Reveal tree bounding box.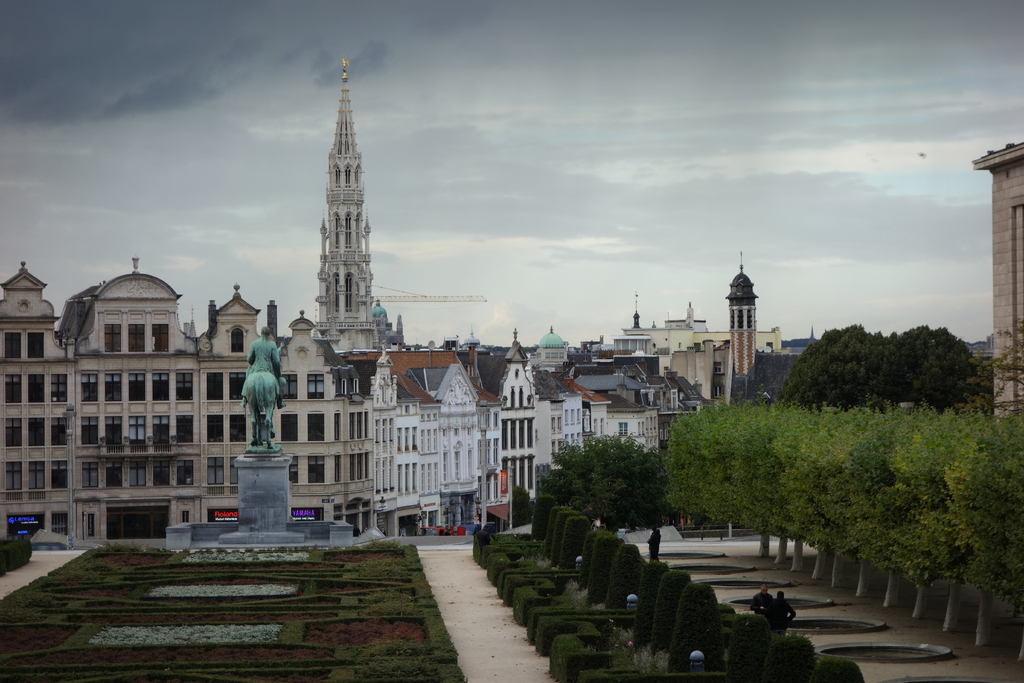
Revealed: region(651, 570, 693, 657).
